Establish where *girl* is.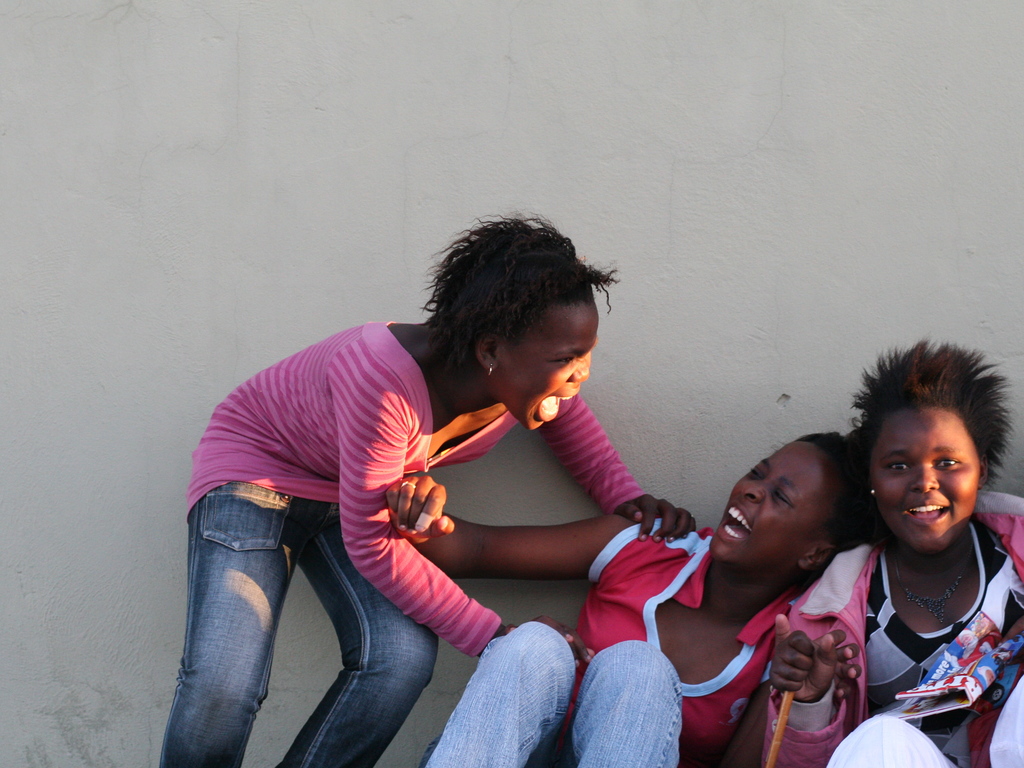
Established at [x1=383, y1=428, x2=900, y2=767].
